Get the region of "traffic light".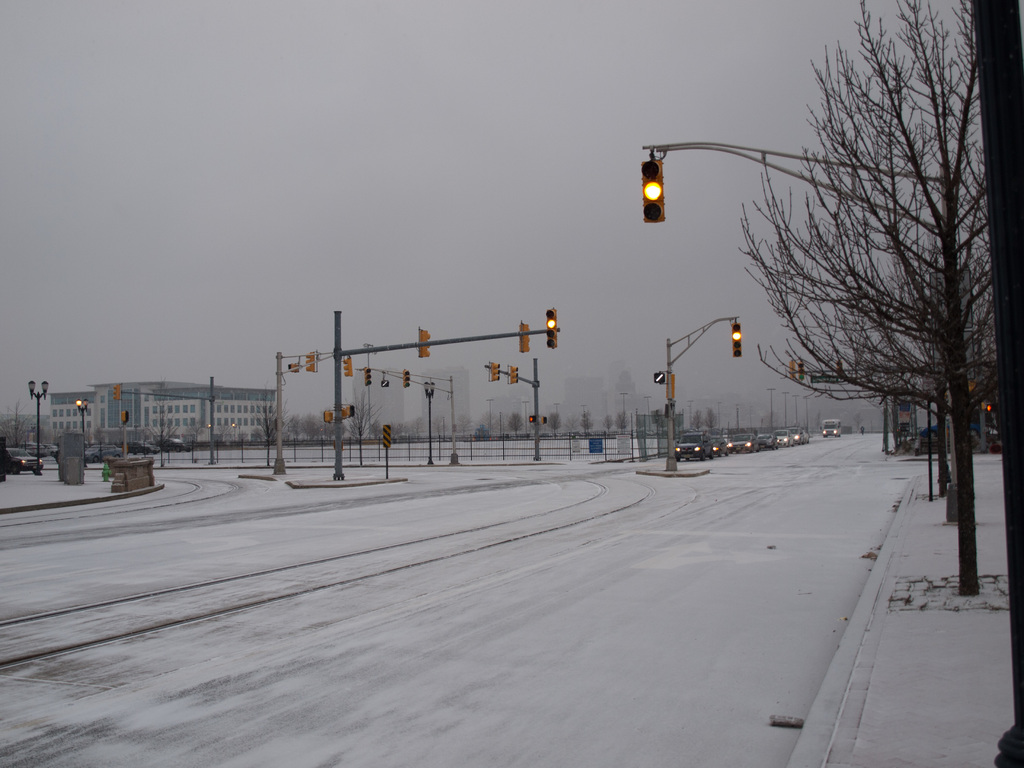
l=489, t=362, r=500, b=382.
